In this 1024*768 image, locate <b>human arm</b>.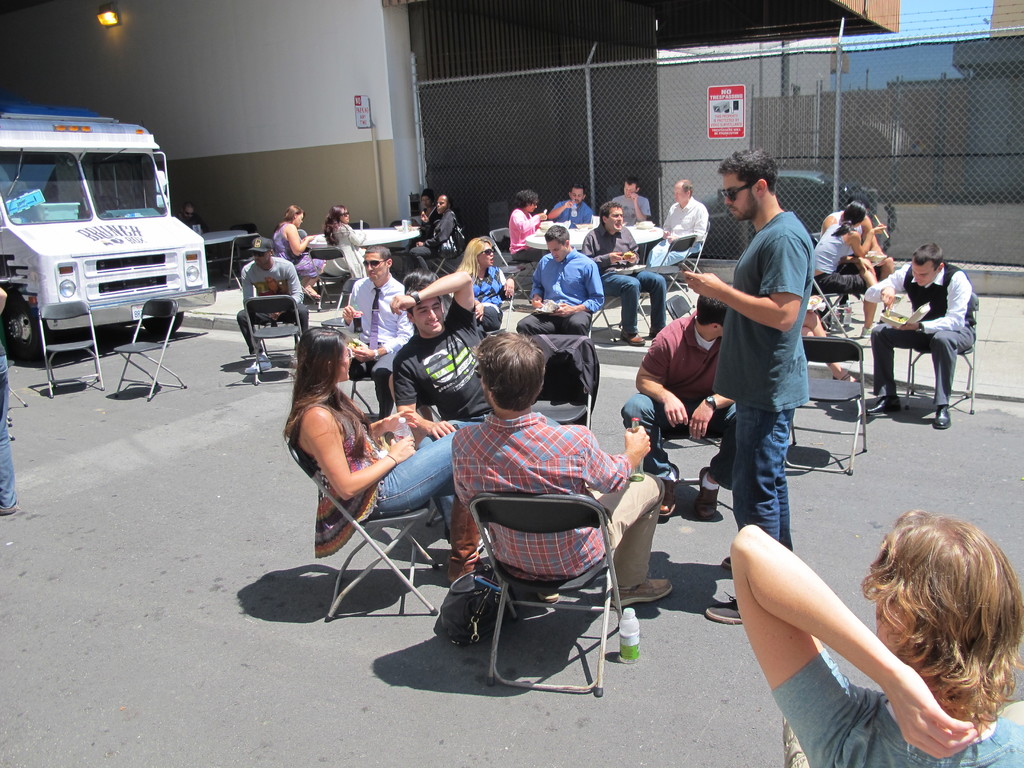
Bounding box: 411, 212, 457, 252.
